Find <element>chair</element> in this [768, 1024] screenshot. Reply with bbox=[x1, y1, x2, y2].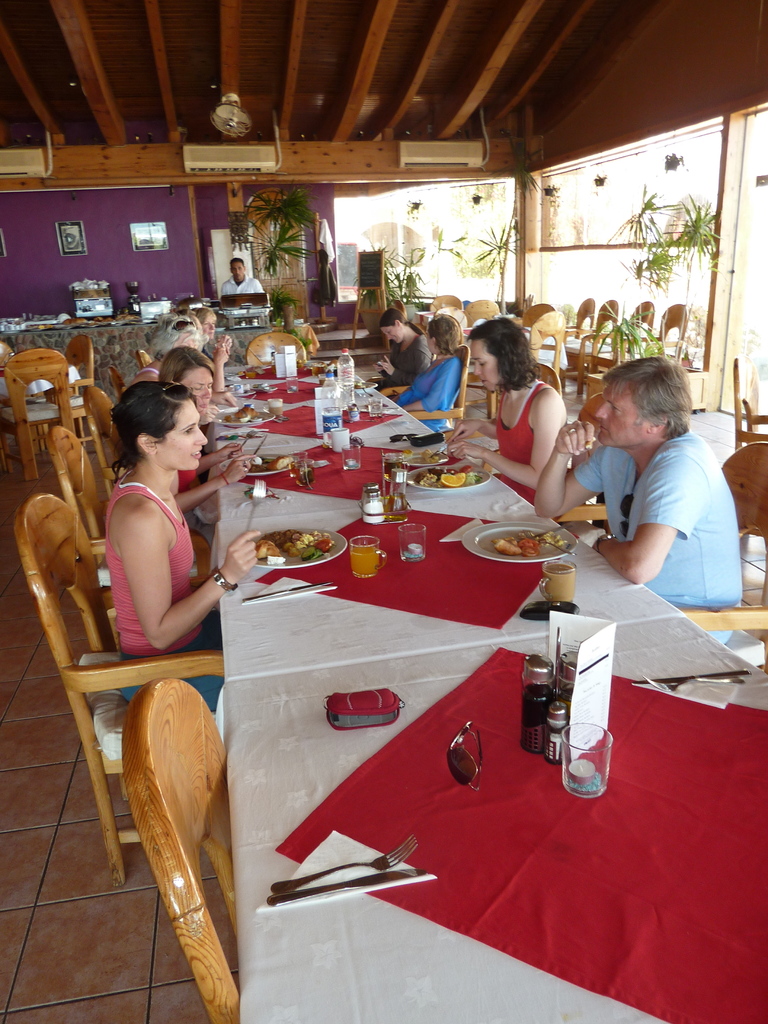
bbox=[112, 363, 129, 395].
